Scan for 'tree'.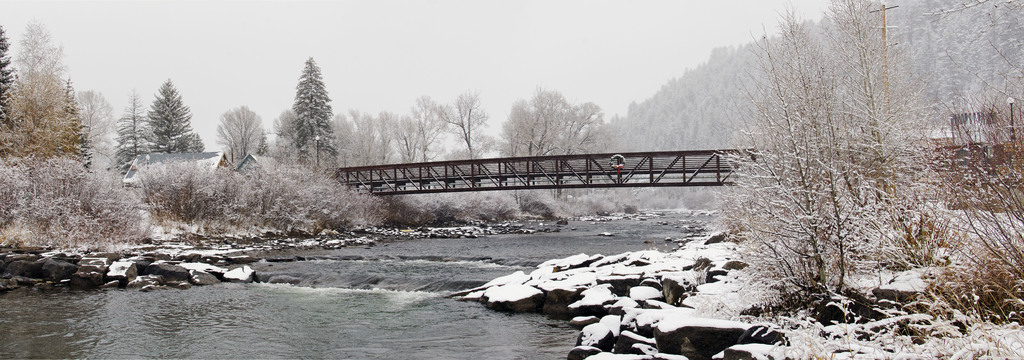
Scan result: left=145, top=79, right=213, bottom=159.
